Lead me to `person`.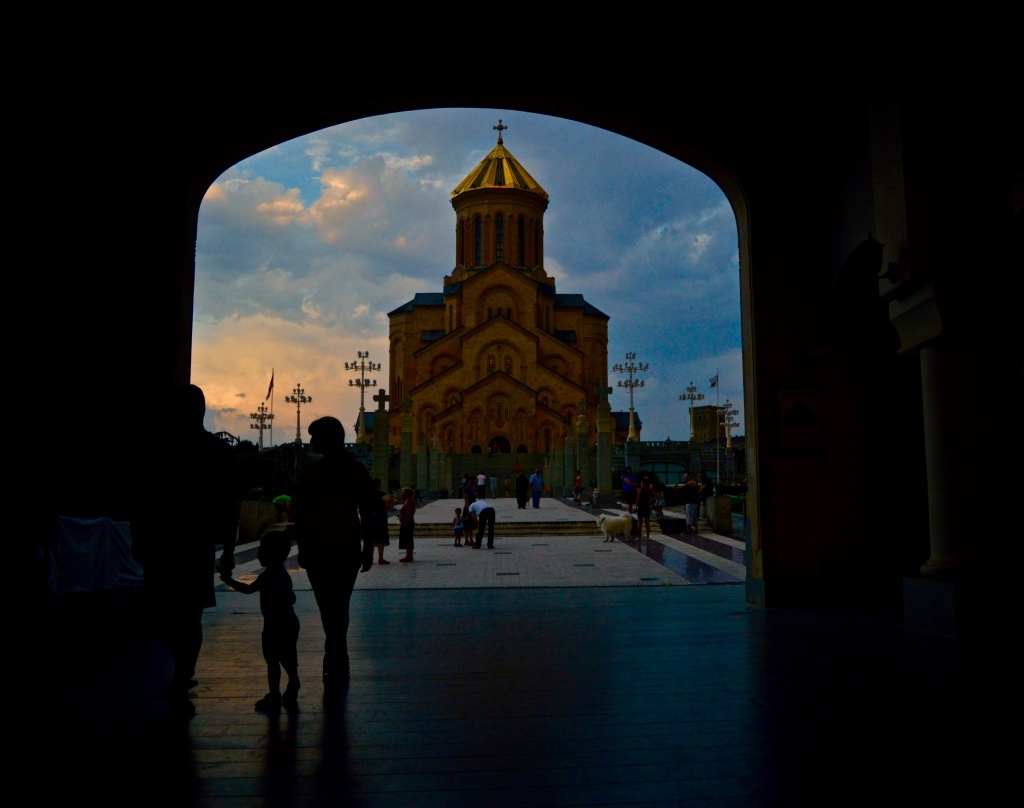
Lead to x1=280 y1=416 x2=386 y2=678.
